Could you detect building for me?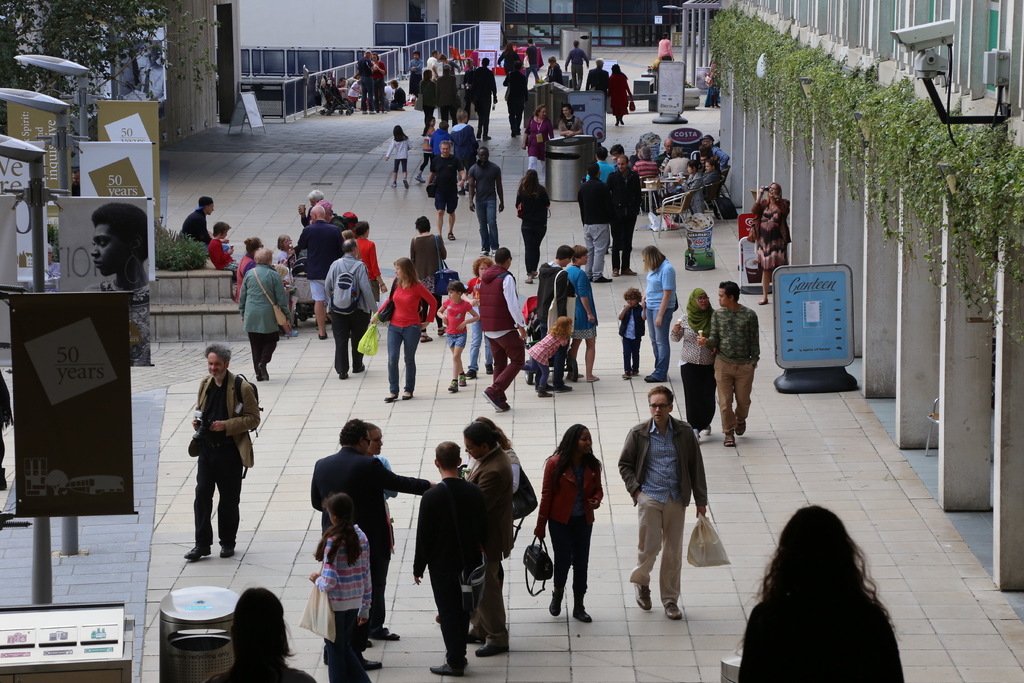
Detection result: x1=680 y1=0 x2=1023 y2=605.
